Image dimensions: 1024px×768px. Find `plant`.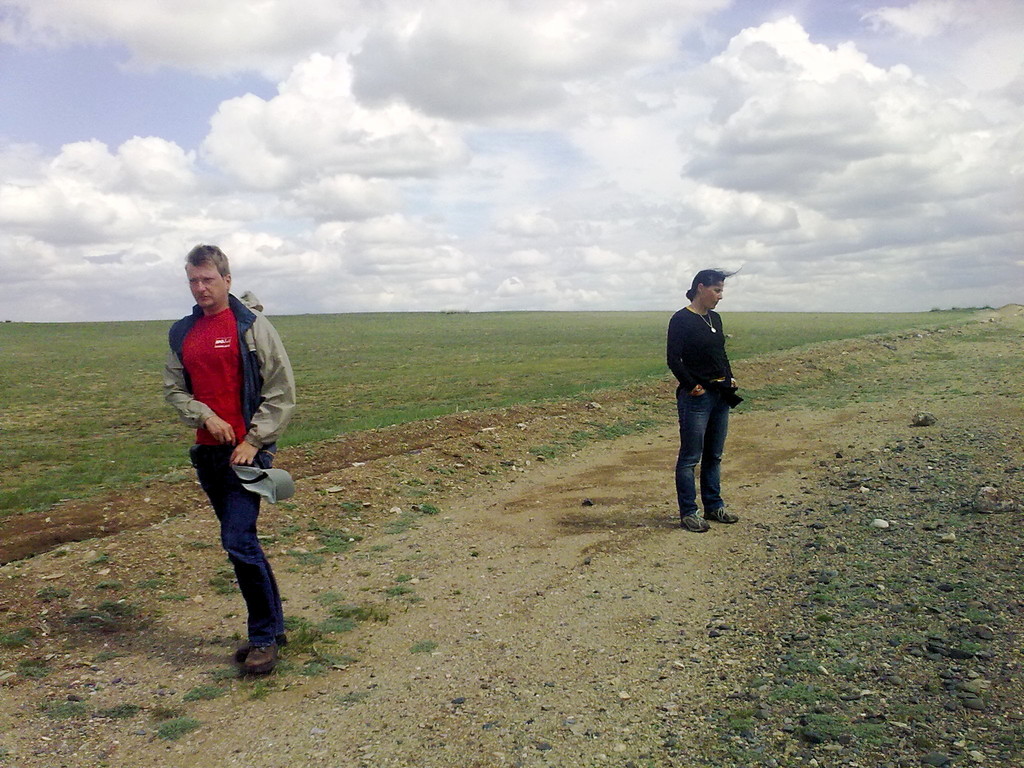
x1=398 y1=631 x2=438 y2=659.
